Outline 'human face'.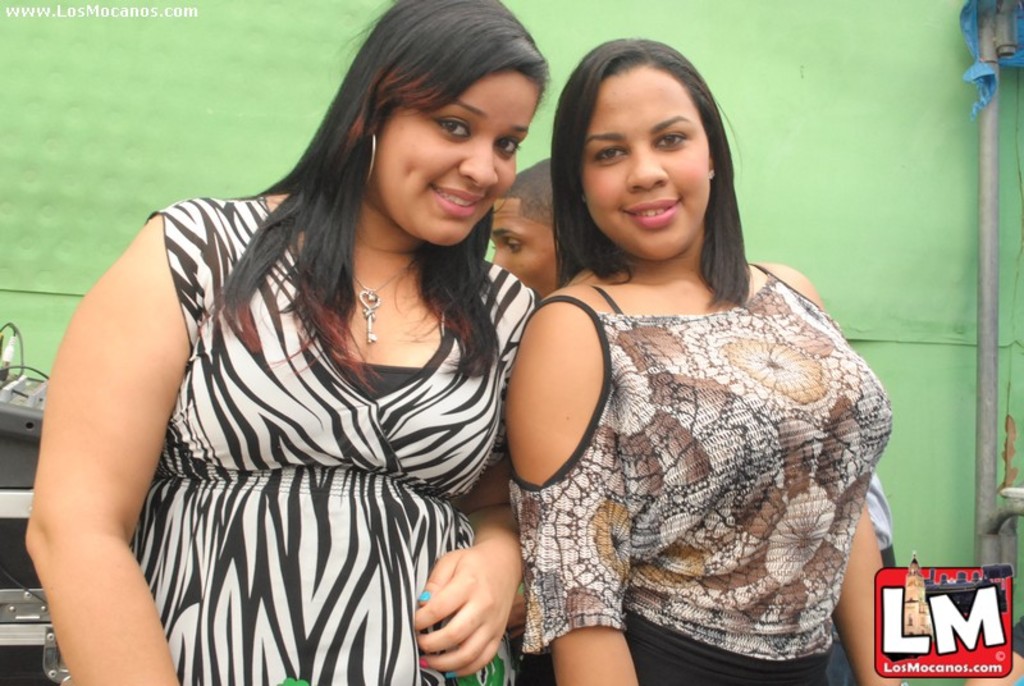
Outline: <box>369,73,545,251</box>.
